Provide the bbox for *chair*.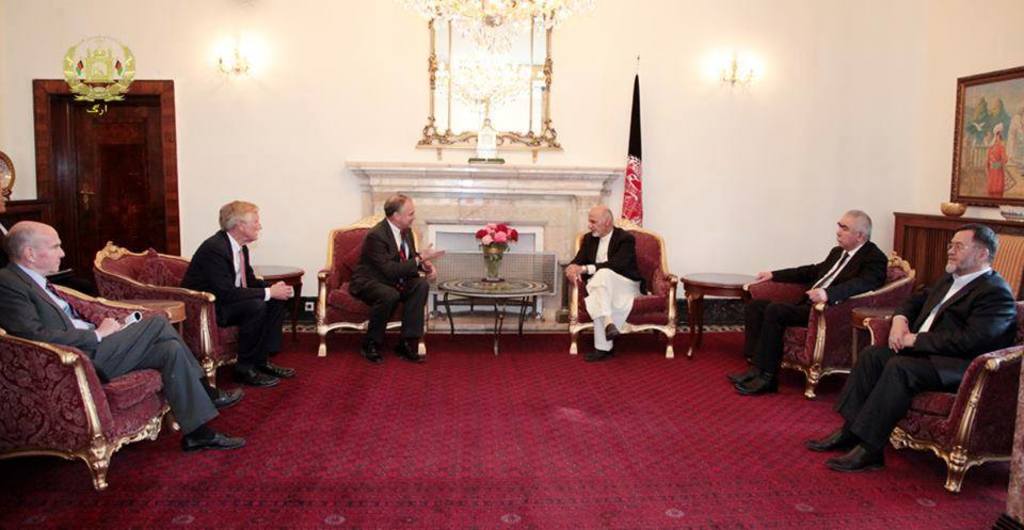
<box>884,300,1023,499</box>.
